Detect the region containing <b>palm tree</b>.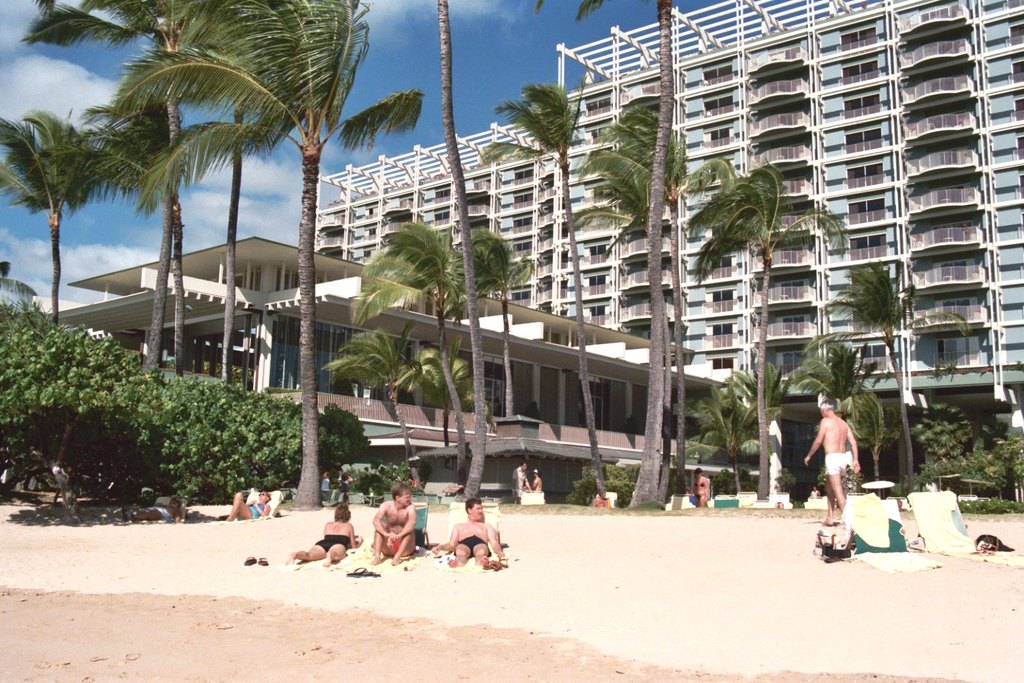
x1=446 y1=225 x2=535 y2=420.
